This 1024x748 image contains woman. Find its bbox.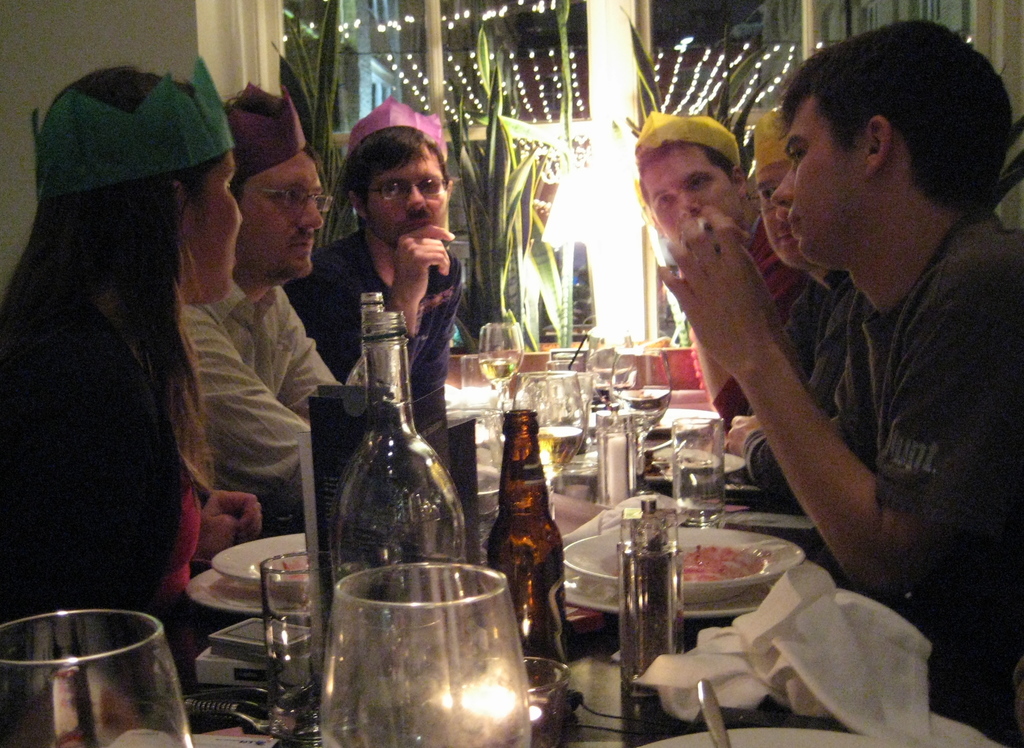
(13,64,263,667).
